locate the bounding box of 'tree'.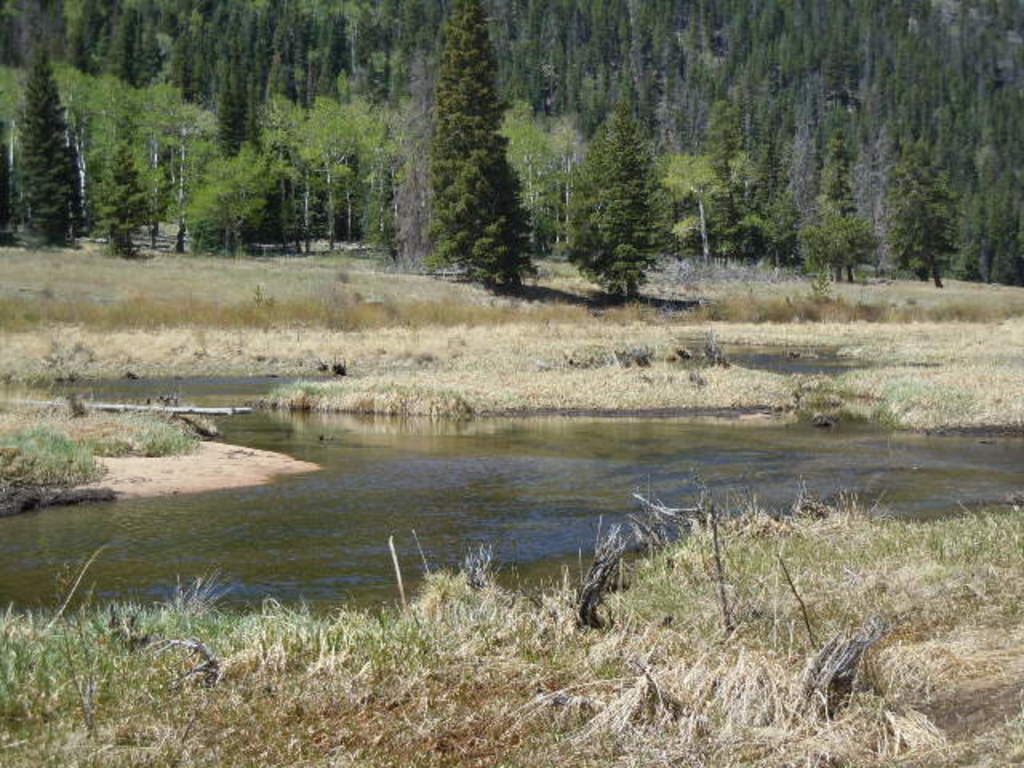
Bounding box: locate(565, 112, 672, 299).
